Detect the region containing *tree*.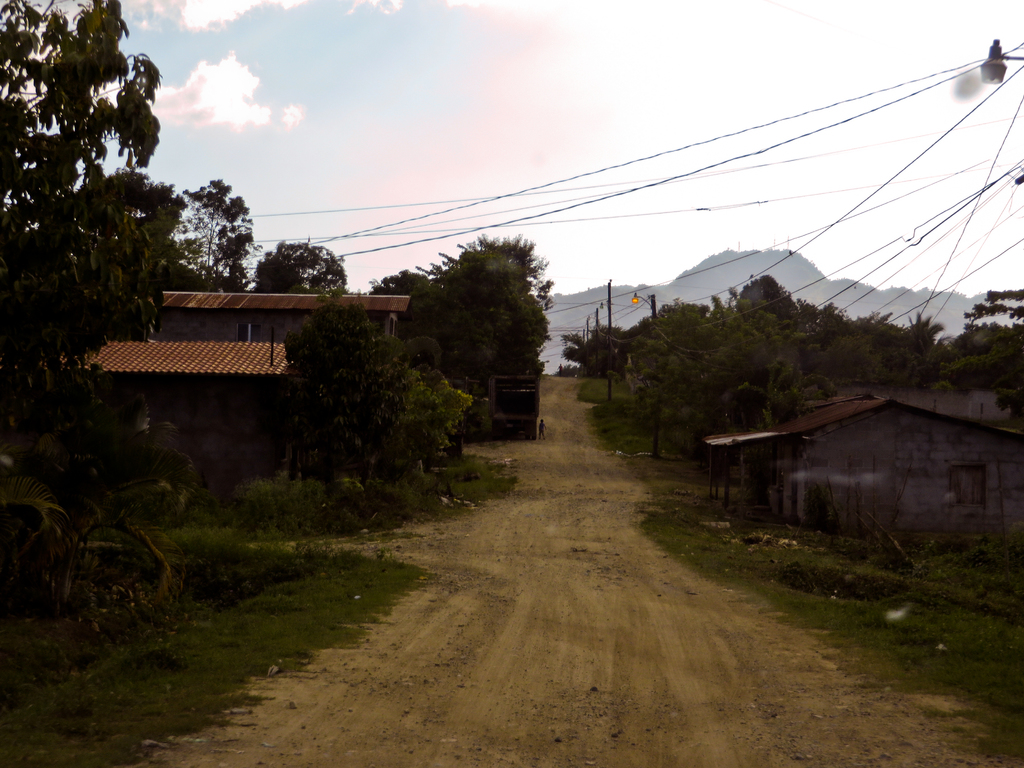
[left=231, top=435, right=316, bottom=542].
